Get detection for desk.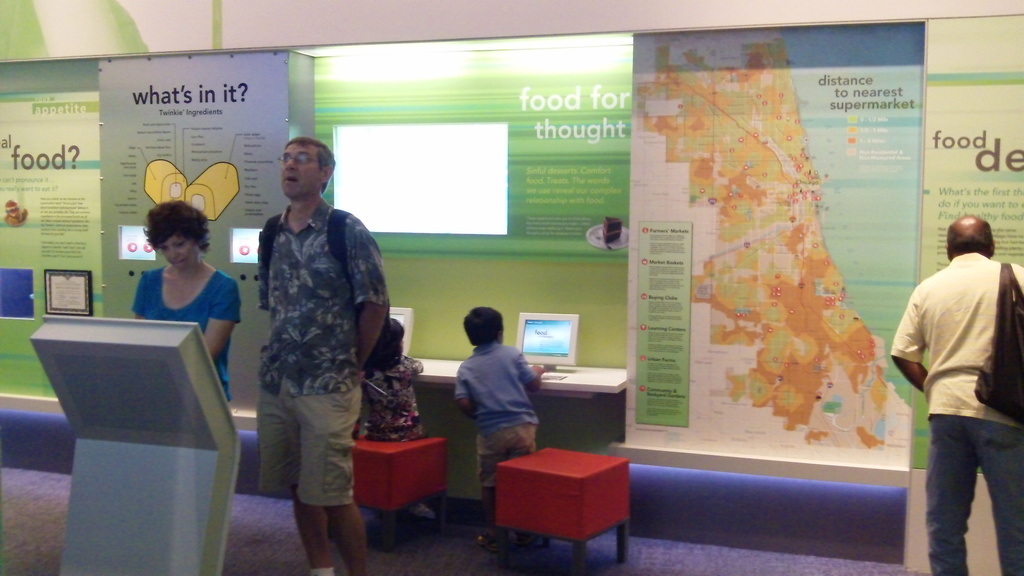
Detection: crop(406, 352, 634, 403).
